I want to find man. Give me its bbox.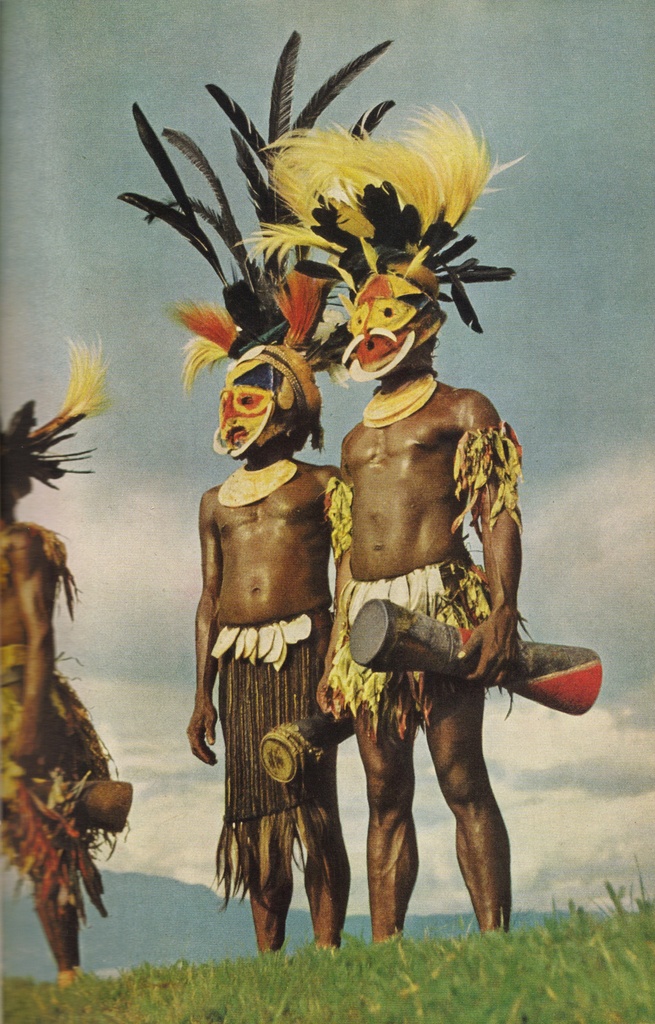
{"x1": 239, "y1": 99, "x2": 530, "y2": 940}.
